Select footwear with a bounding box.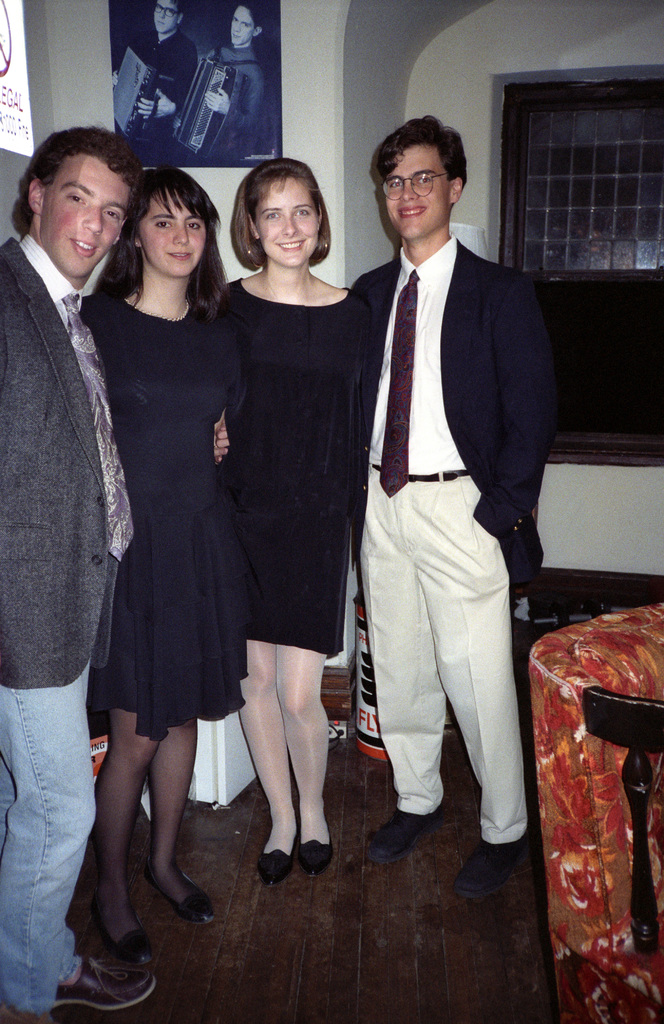
51 953 156 1009.
